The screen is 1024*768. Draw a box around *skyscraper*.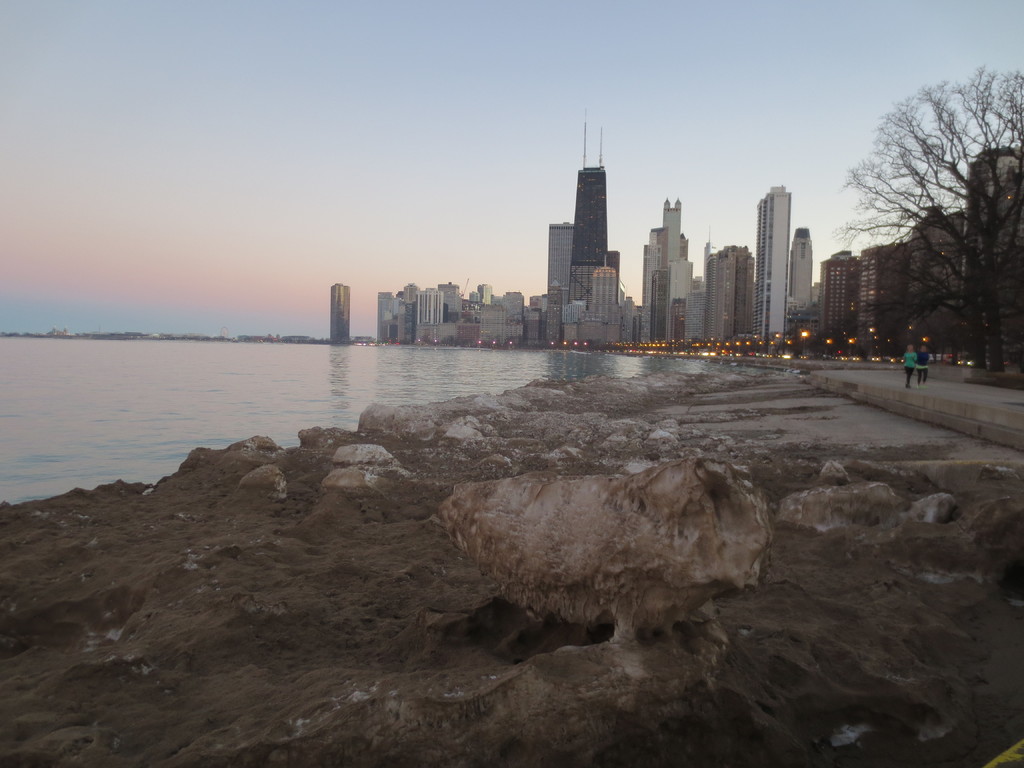
532/291/544/346.
